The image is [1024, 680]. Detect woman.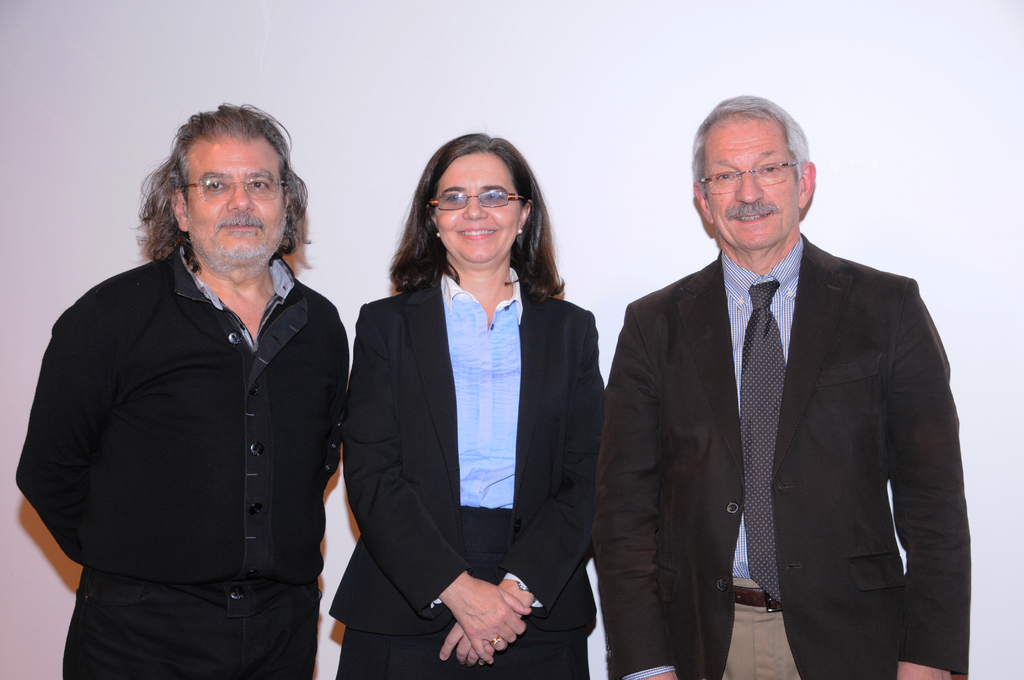
Detection: 344 149 601 679.
